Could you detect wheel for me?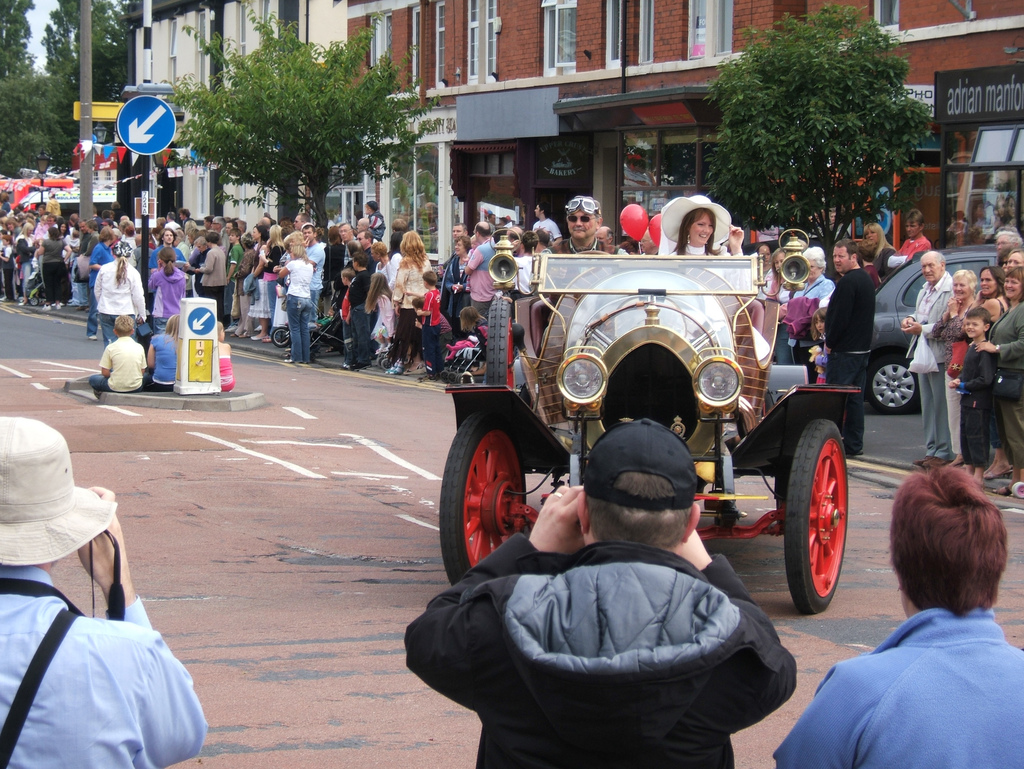
Detection result: {"x1": 440, "y1": 370, "x2": 445, "y2": 382}.
